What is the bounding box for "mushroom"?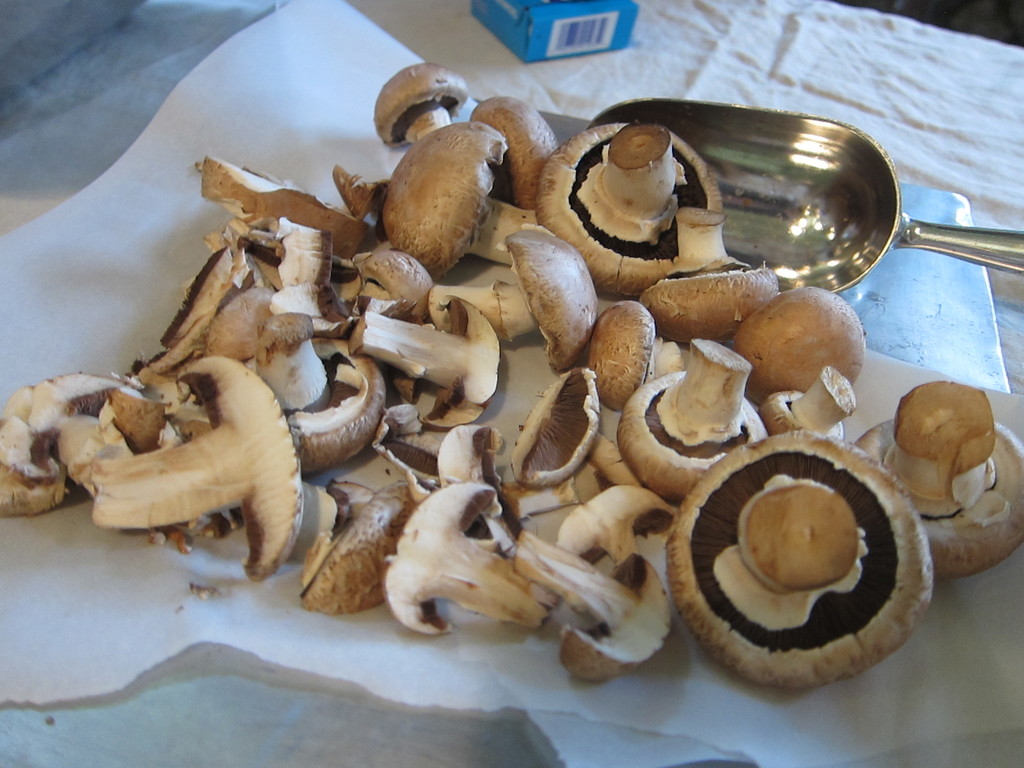
670,448,929,712.
